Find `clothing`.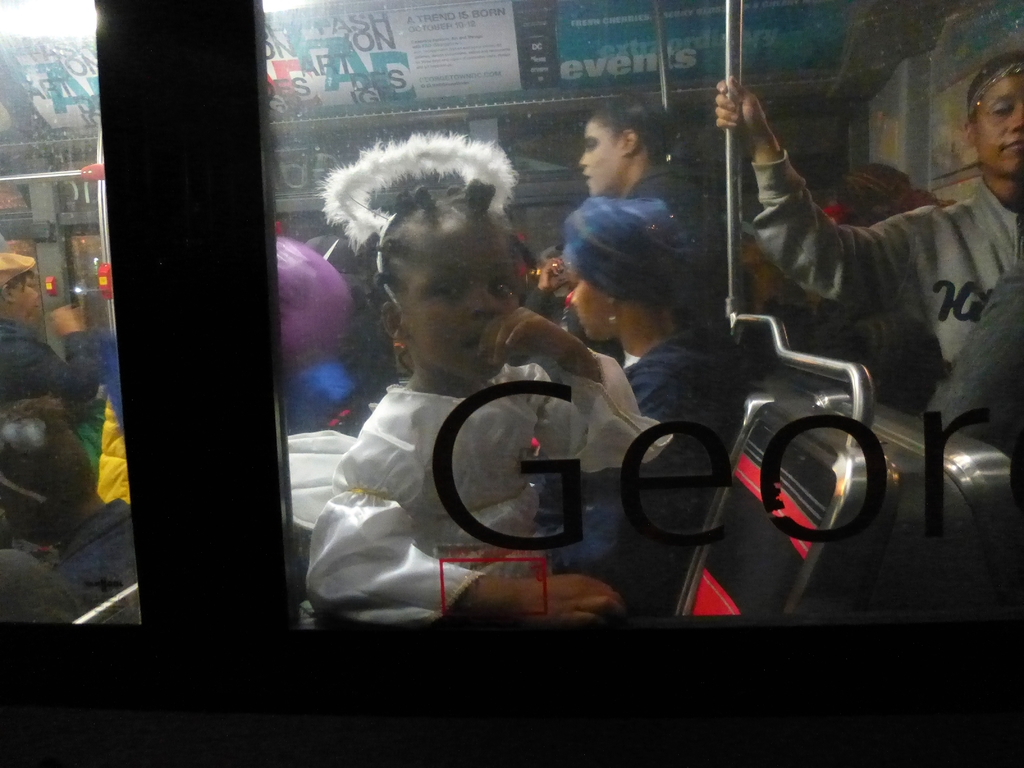
crop(58, 500, 140, 610).
